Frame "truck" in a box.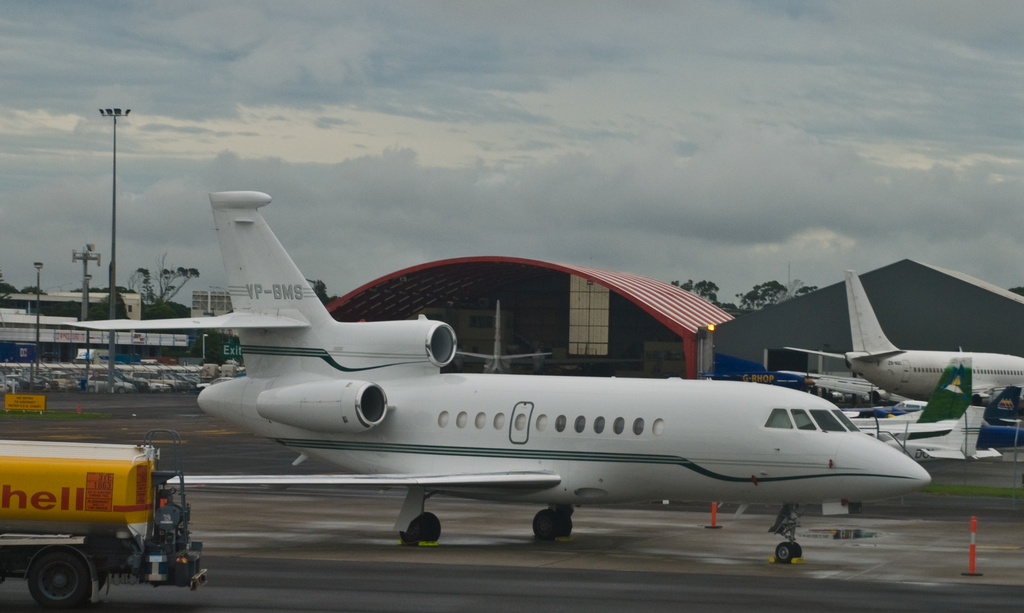
bbox(0, 433, 202, 609).
